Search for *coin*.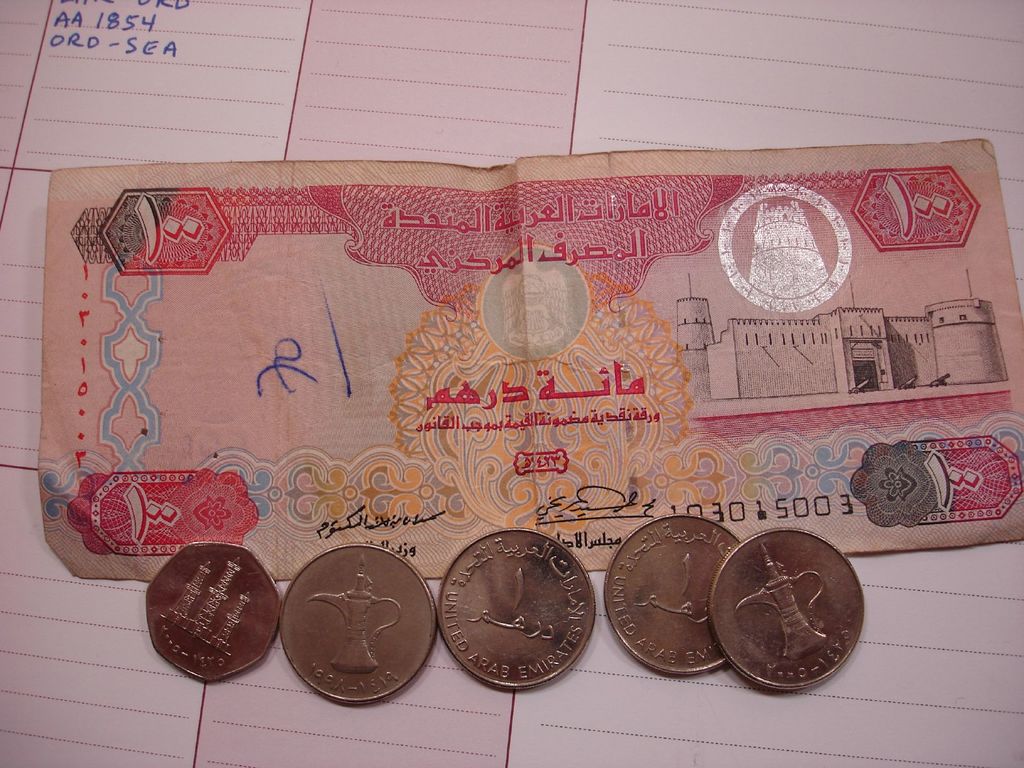
Found at 442,519,597,691.
